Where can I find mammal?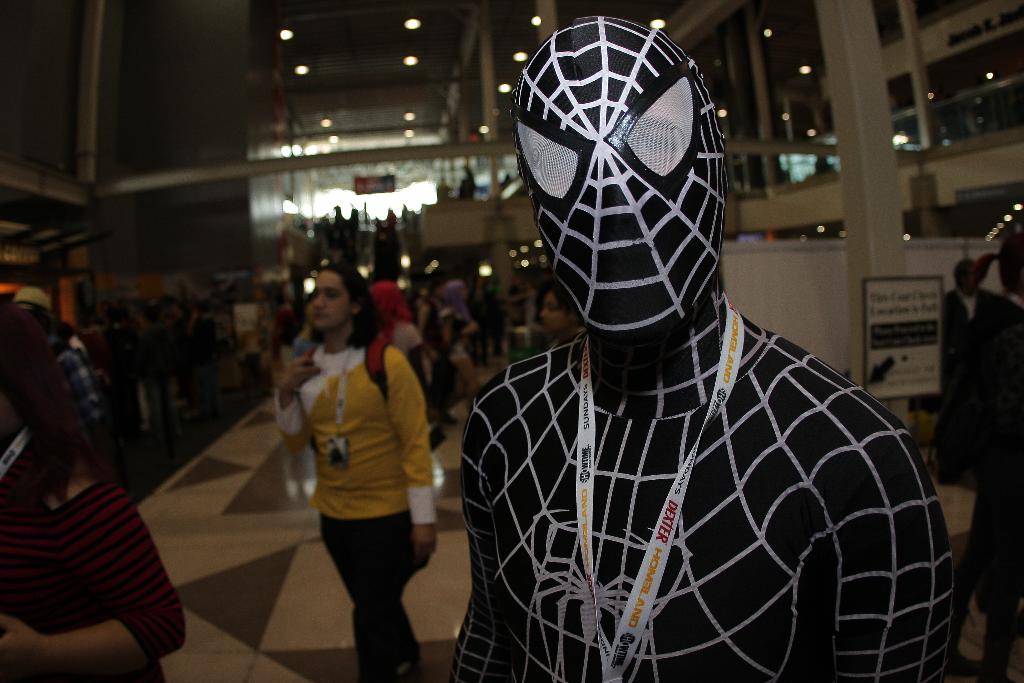
You can find it at <bbox>269, 262, 438, 682</bbox>.
